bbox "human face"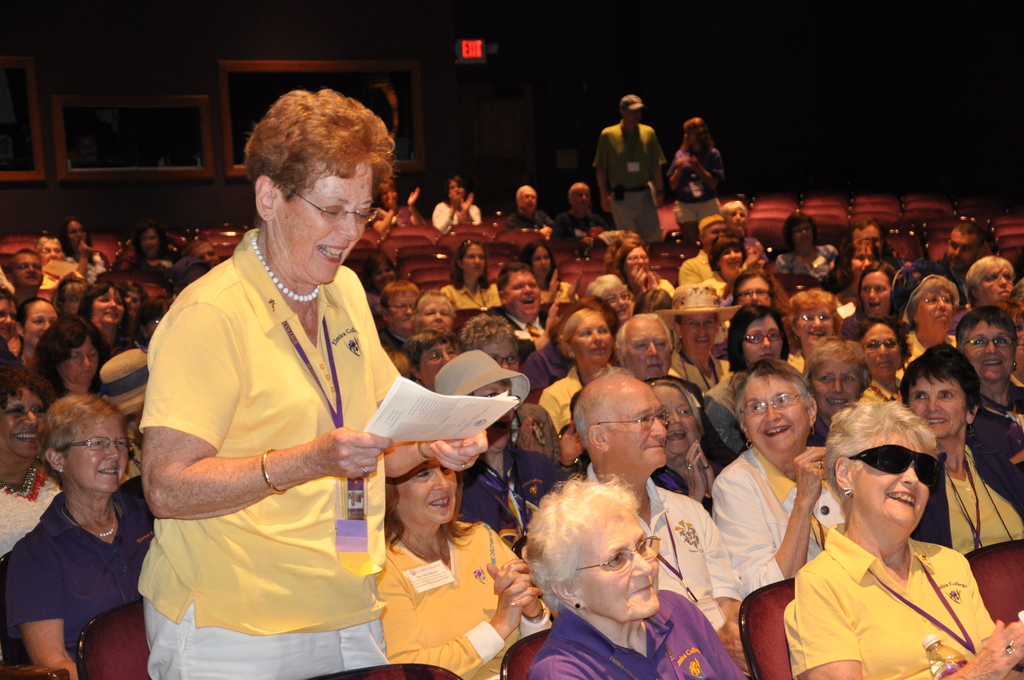
396 462 456 527
